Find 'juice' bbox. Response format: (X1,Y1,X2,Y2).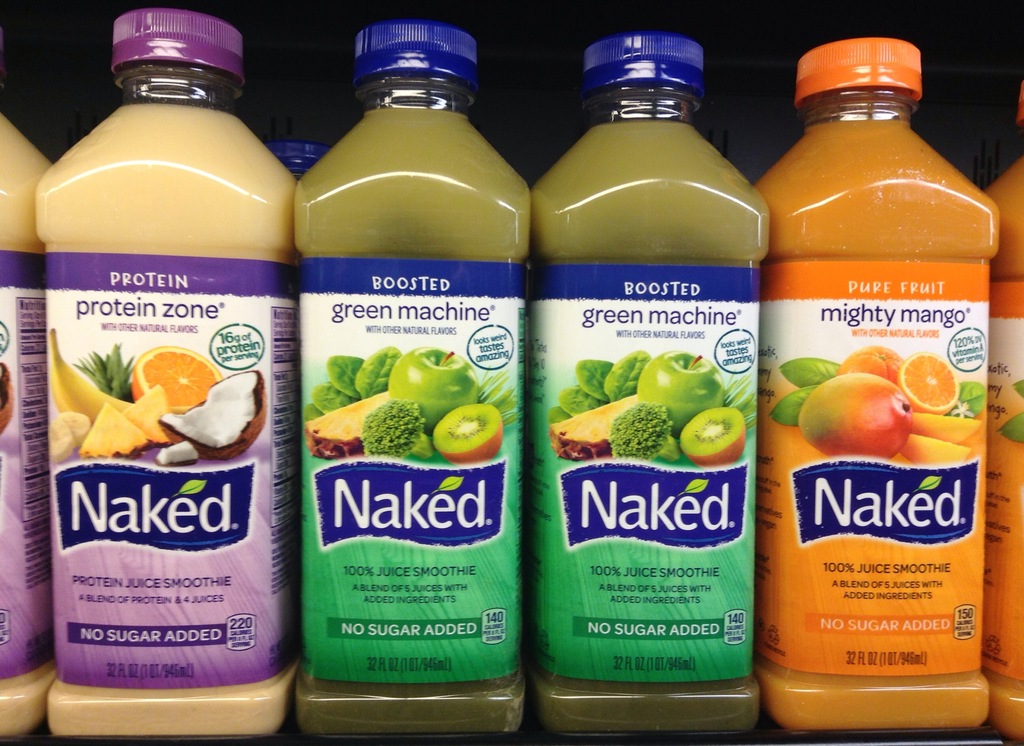
(31,104,307,738).
